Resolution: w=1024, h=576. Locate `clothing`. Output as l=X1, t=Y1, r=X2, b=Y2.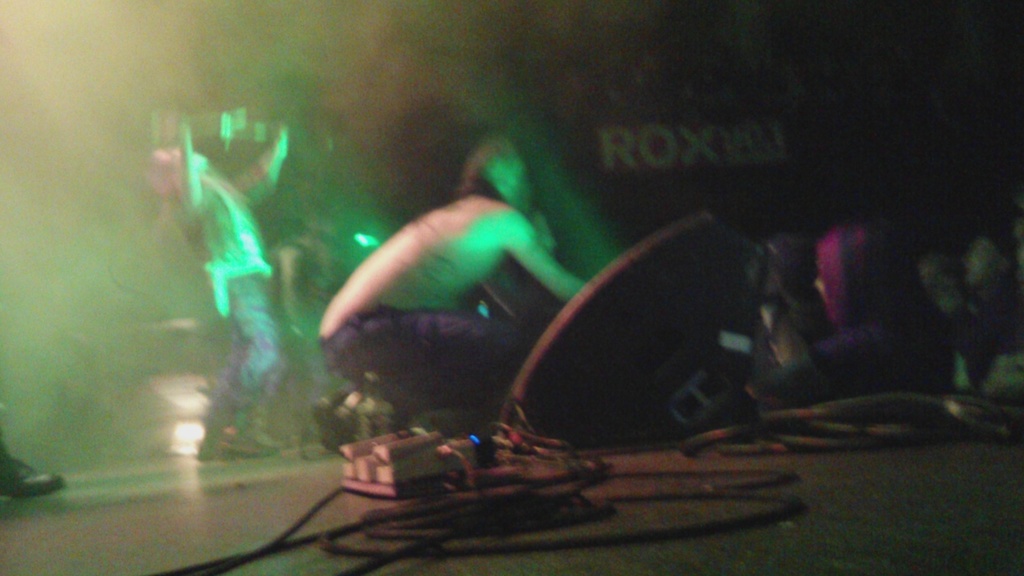
l=328, t=303, r=532, b=406.
